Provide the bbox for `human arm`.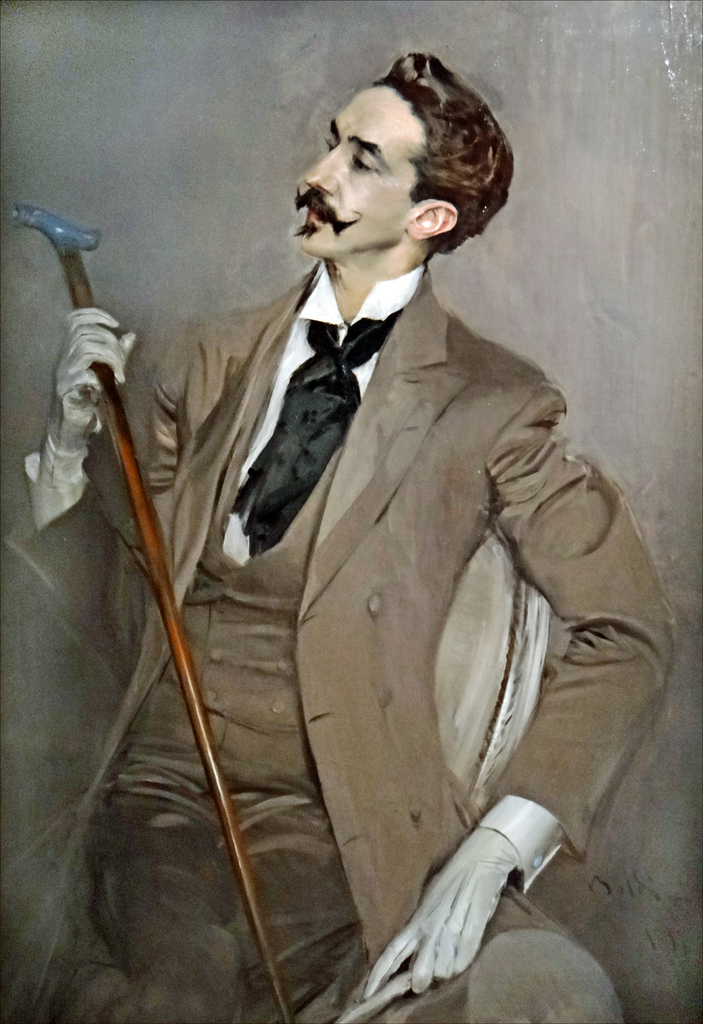
locate(22, 305, 214, 666).
